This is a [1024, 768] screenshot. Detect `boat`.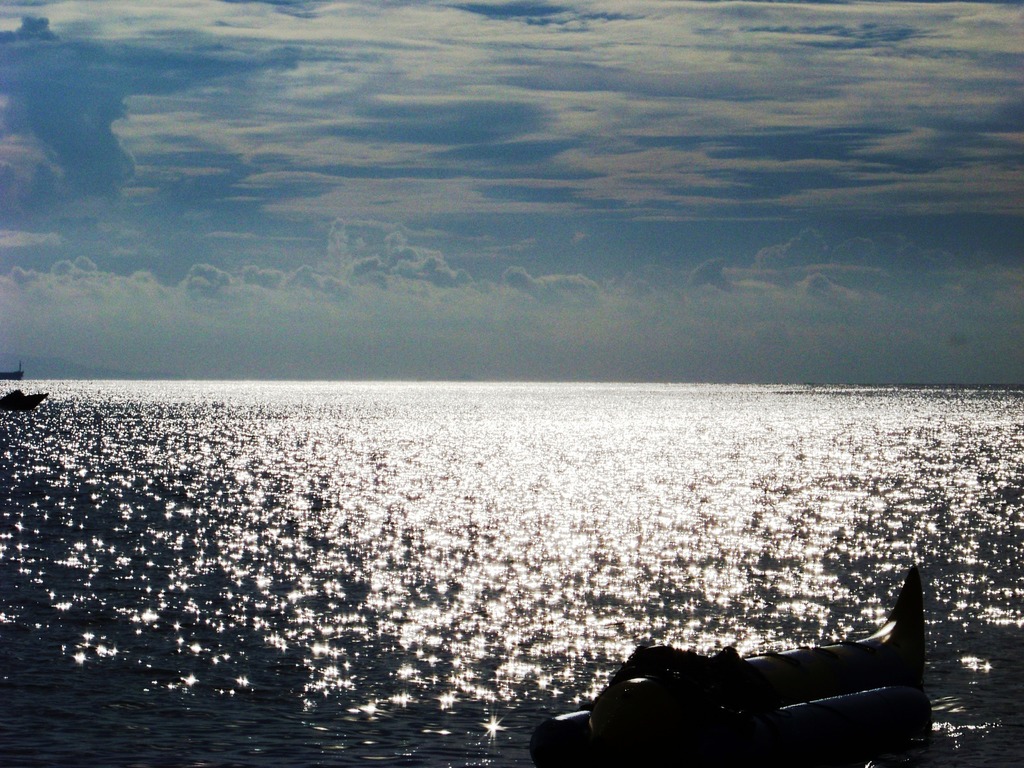
(left=0, top=384, right=54, bottom=416).
